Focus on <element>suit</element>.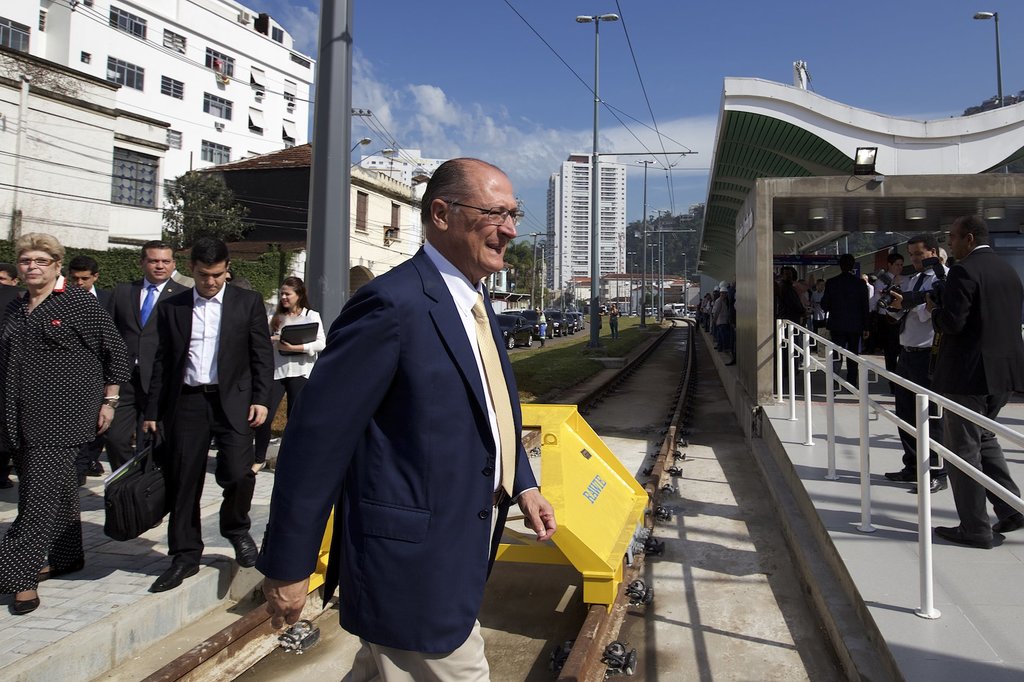
Focused at <bbox>929, 237, 1023, 535</bbox>.
